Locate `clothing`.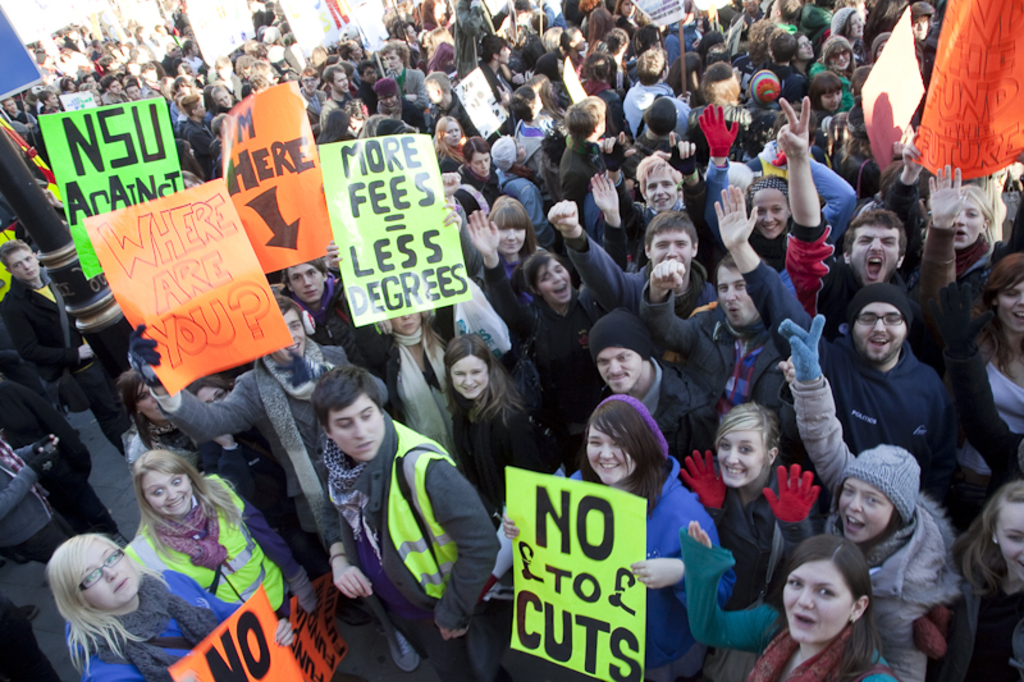
Bounding box: [448, 392, 549, 512].
